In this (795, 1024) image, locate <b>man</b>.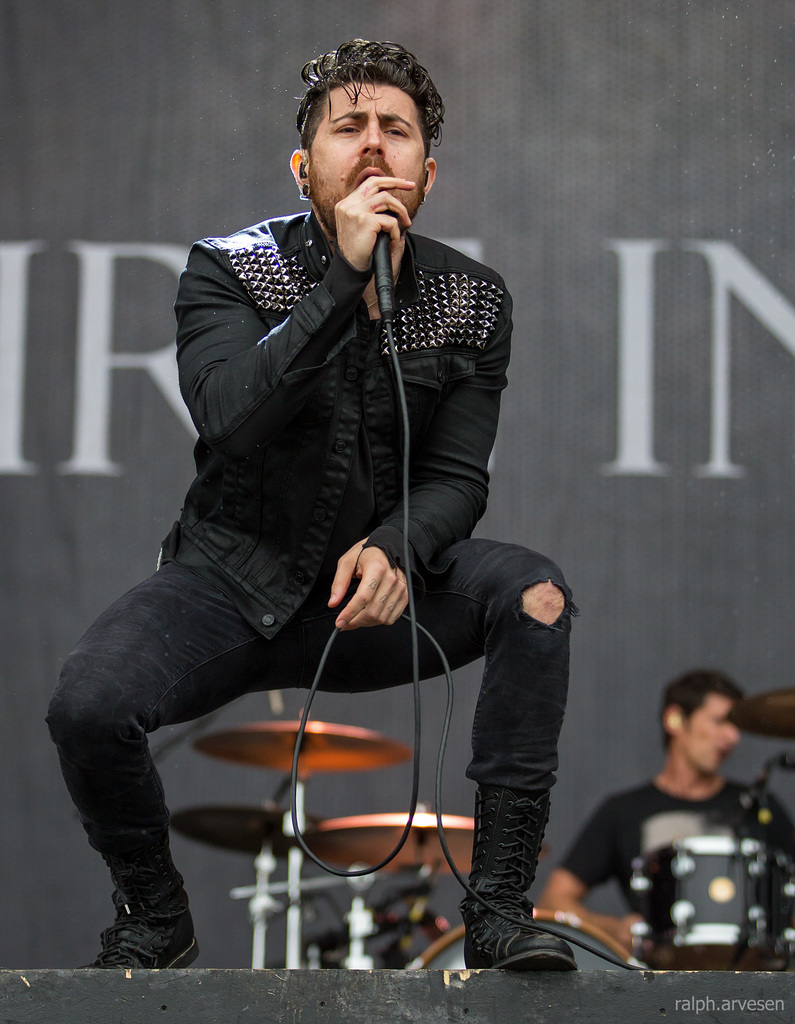
Bounding box: [left=46, top=36, right=581, bottom=975].
